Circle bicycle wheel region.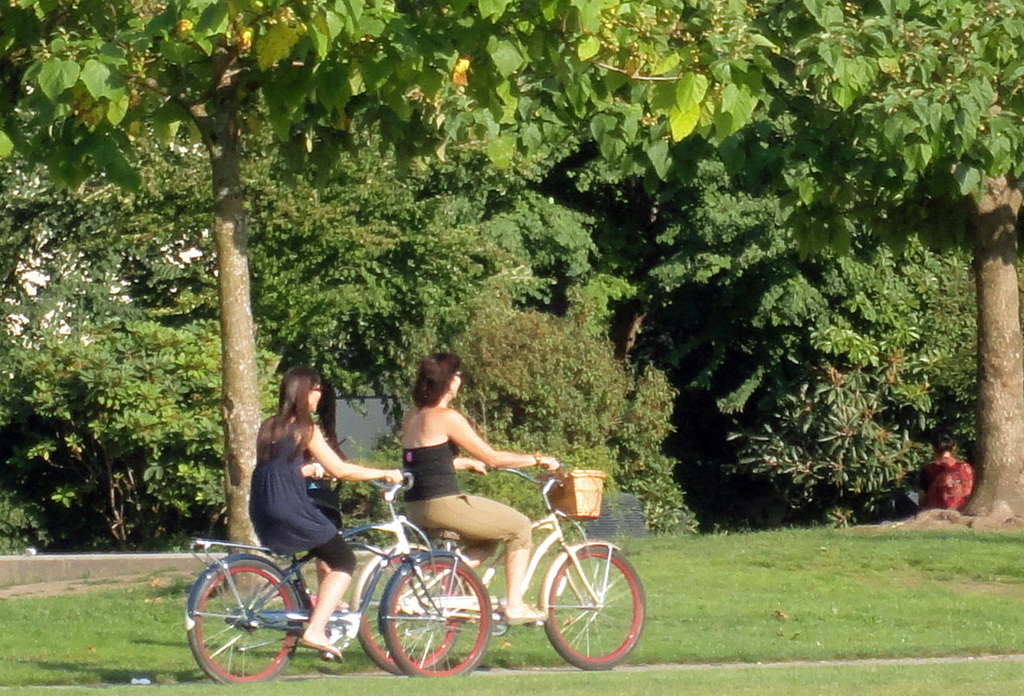
Region: BBox(541, 548, 649, 671).
